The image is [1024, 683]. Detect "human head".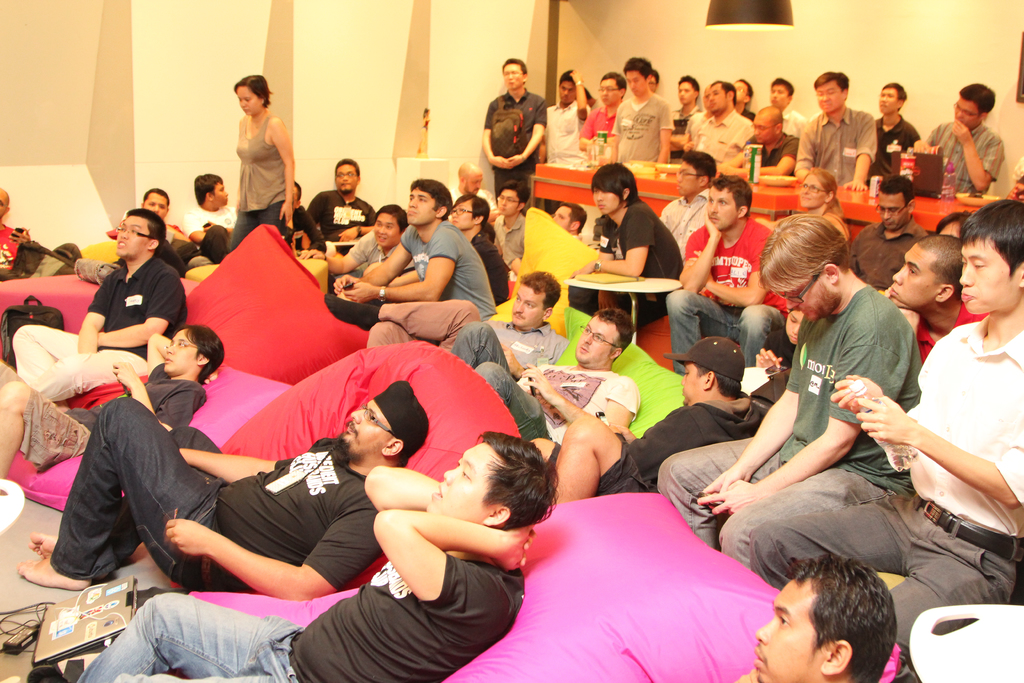
Detection: x1=494, y1=184, x2=531, y2=215.
